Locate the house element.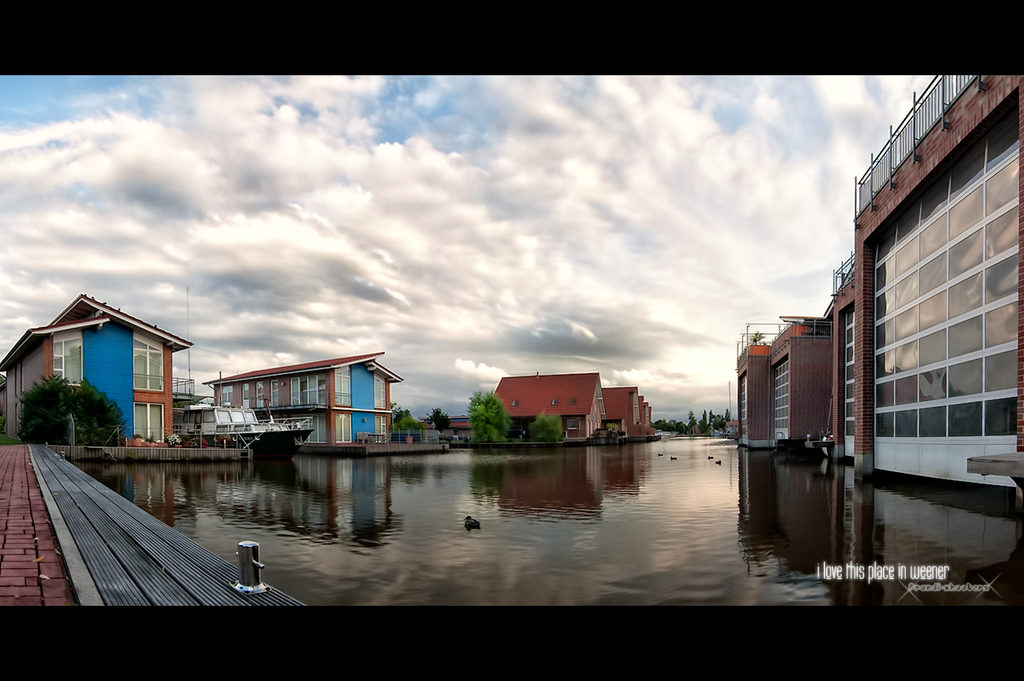
Element bbox: Rect(604, 382, 651, 441).
